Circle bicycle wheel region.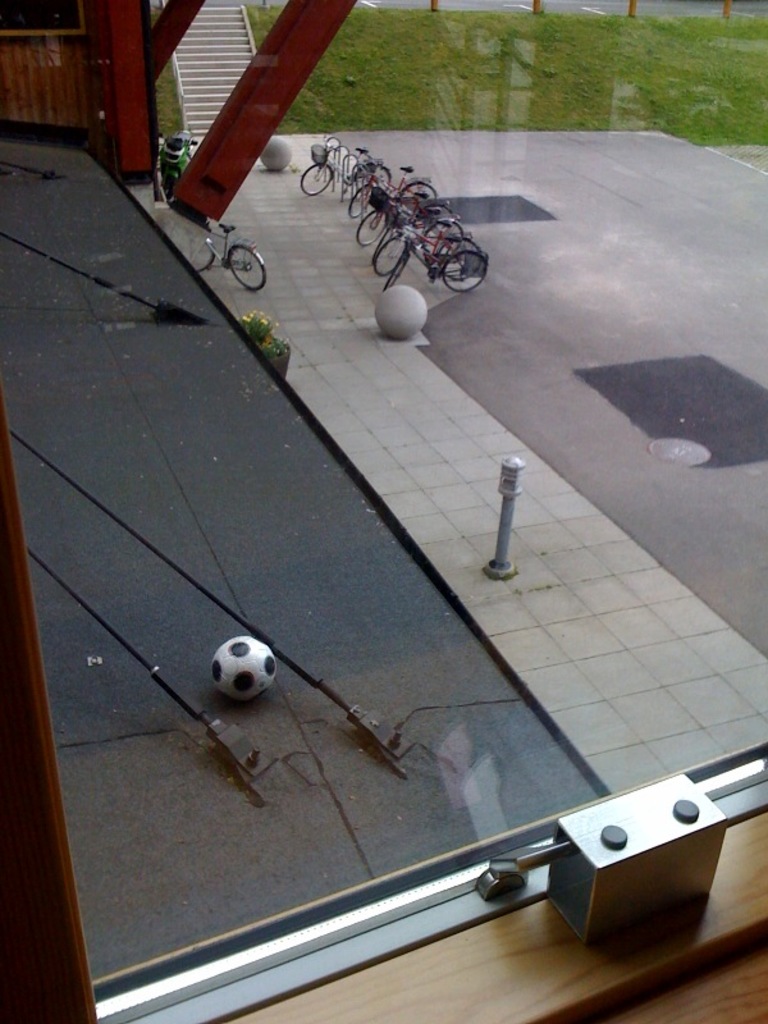
Region: bbox=[168, 232, 212, 274].
